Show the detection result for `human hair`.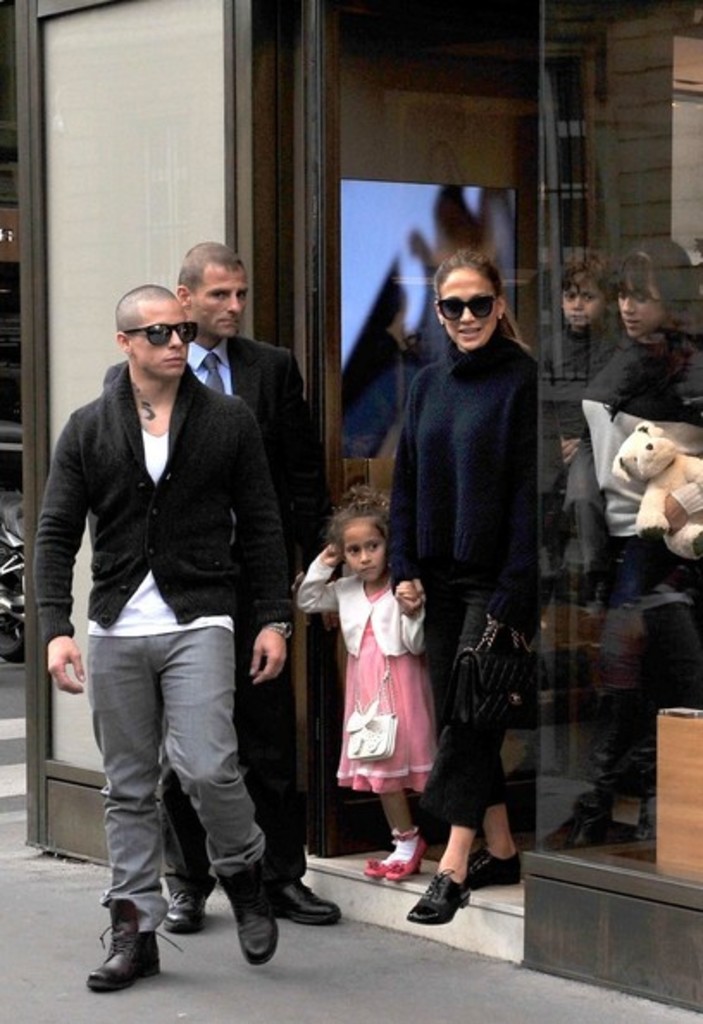
434 250 529 359.
